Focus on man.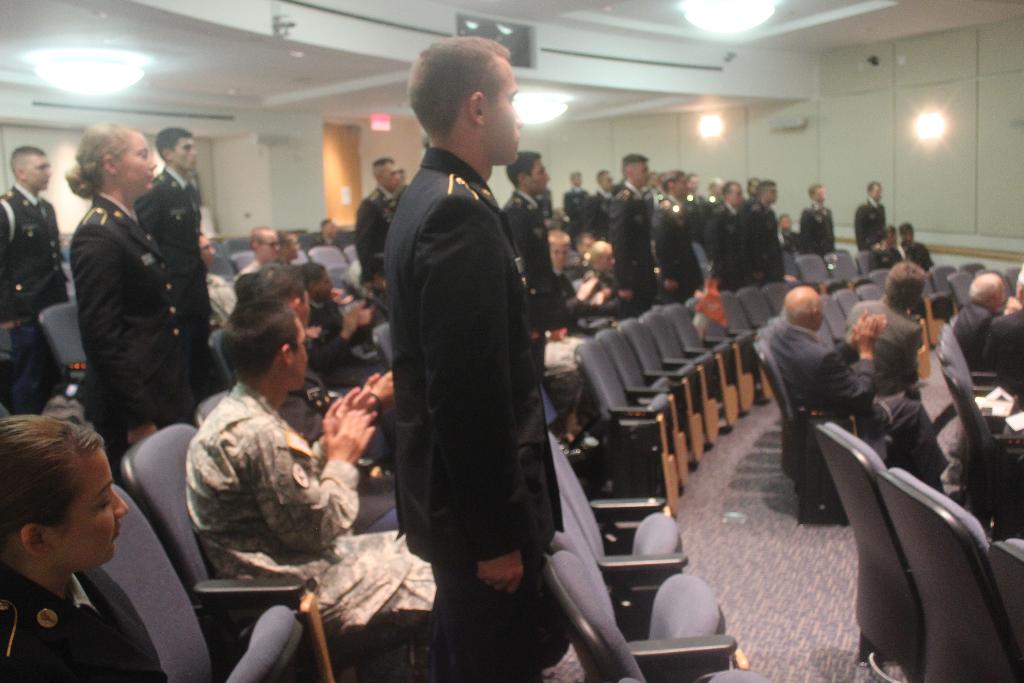
Focused at <region>801, 183, 838, 249</region>.
